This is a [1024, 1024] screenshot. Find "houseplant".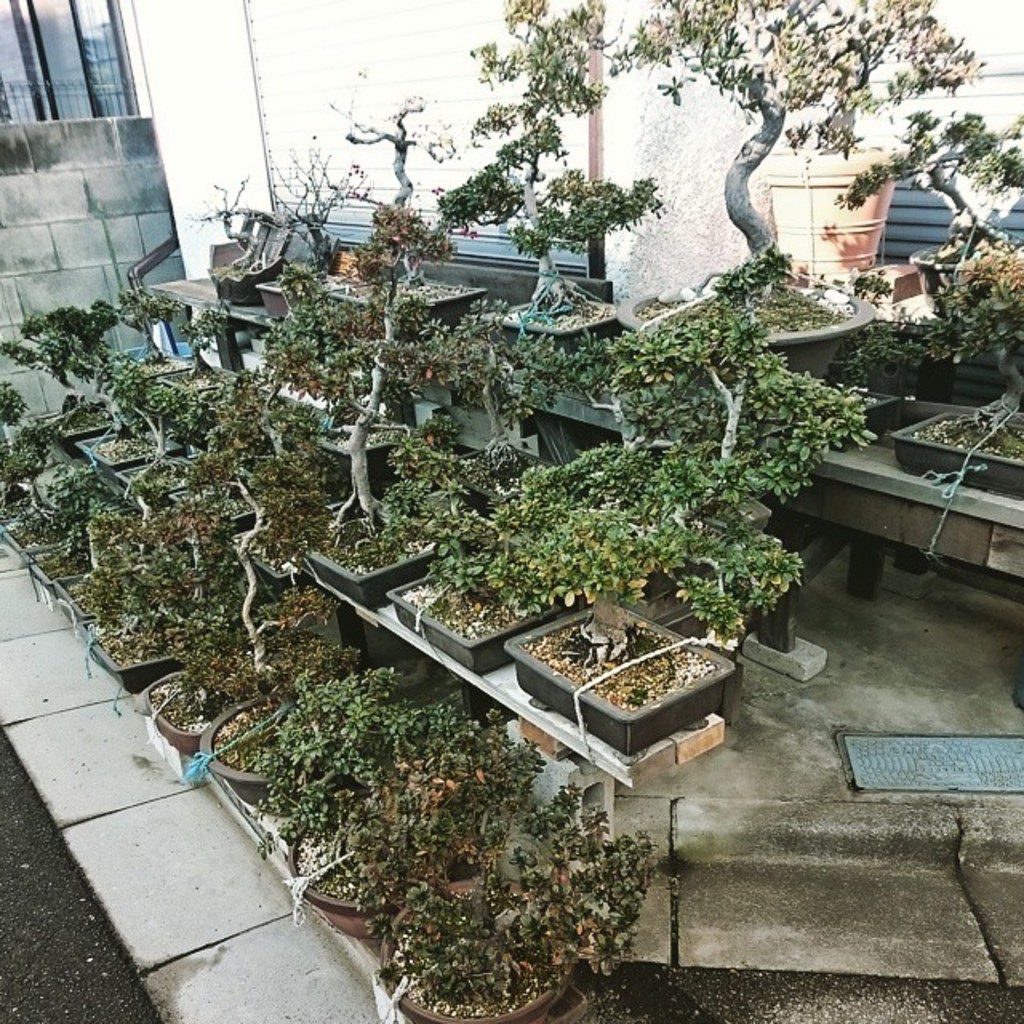
Bounding box: (136, 594, 355, 757).
